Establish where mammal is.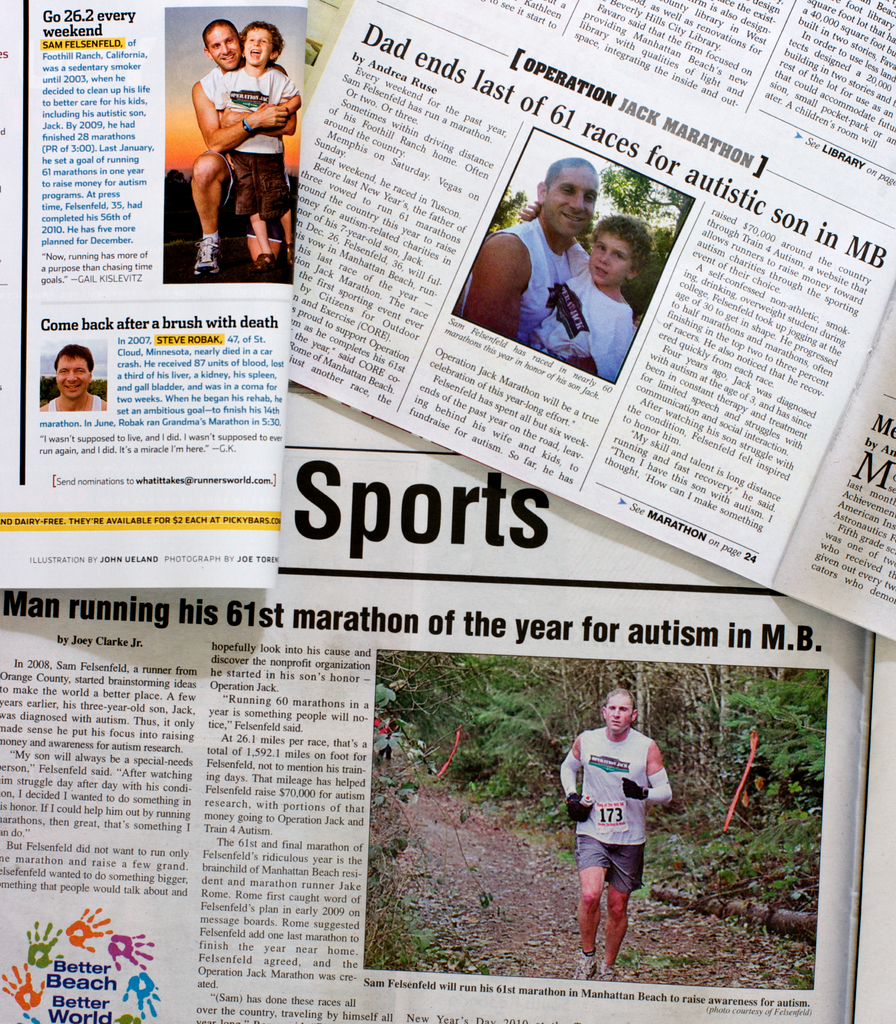
Established at crop(166, 29, 296, 246).
